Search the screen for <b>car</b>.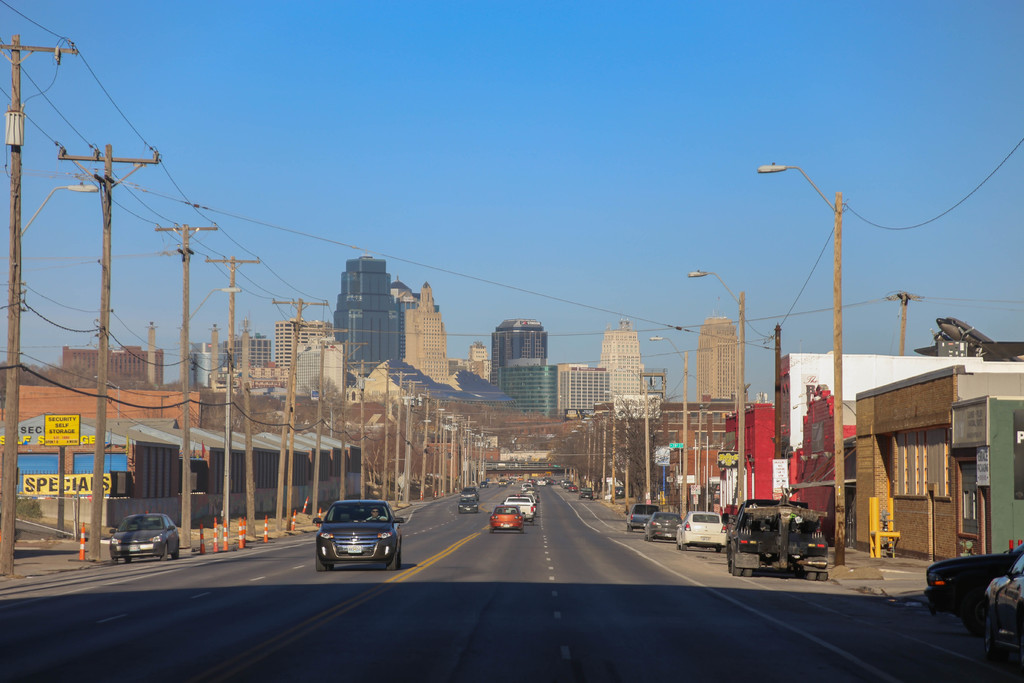
Found at box=[488, 501, 524, 532].
